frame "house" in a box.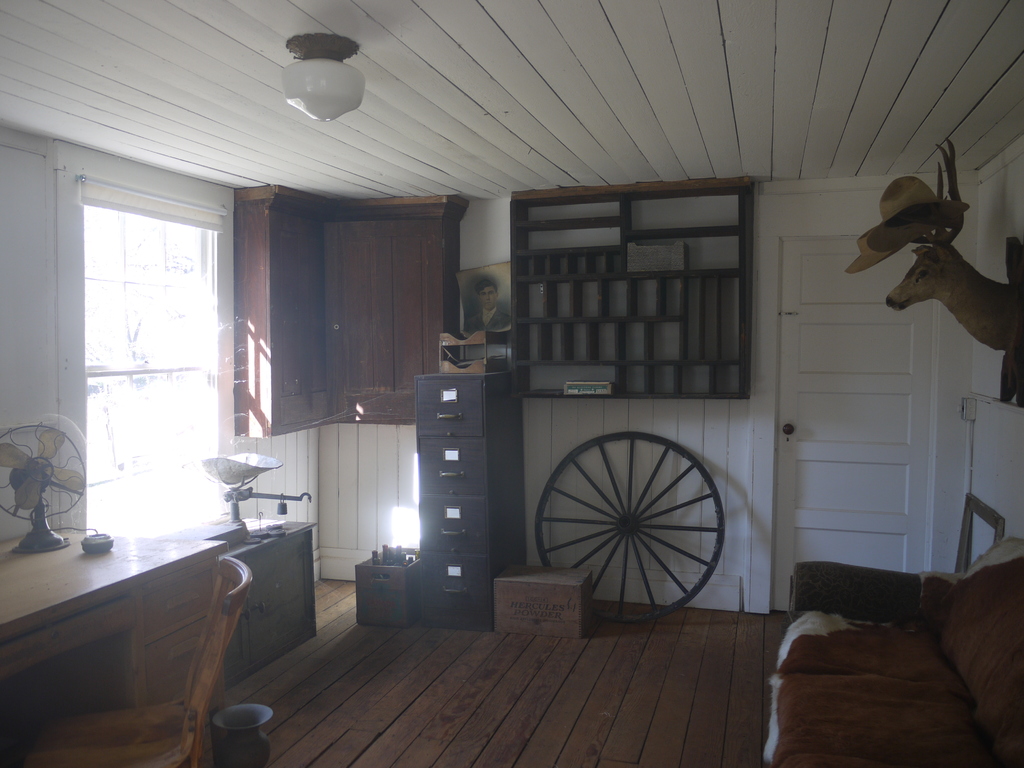
Rect(28, 35, 980, 721).
